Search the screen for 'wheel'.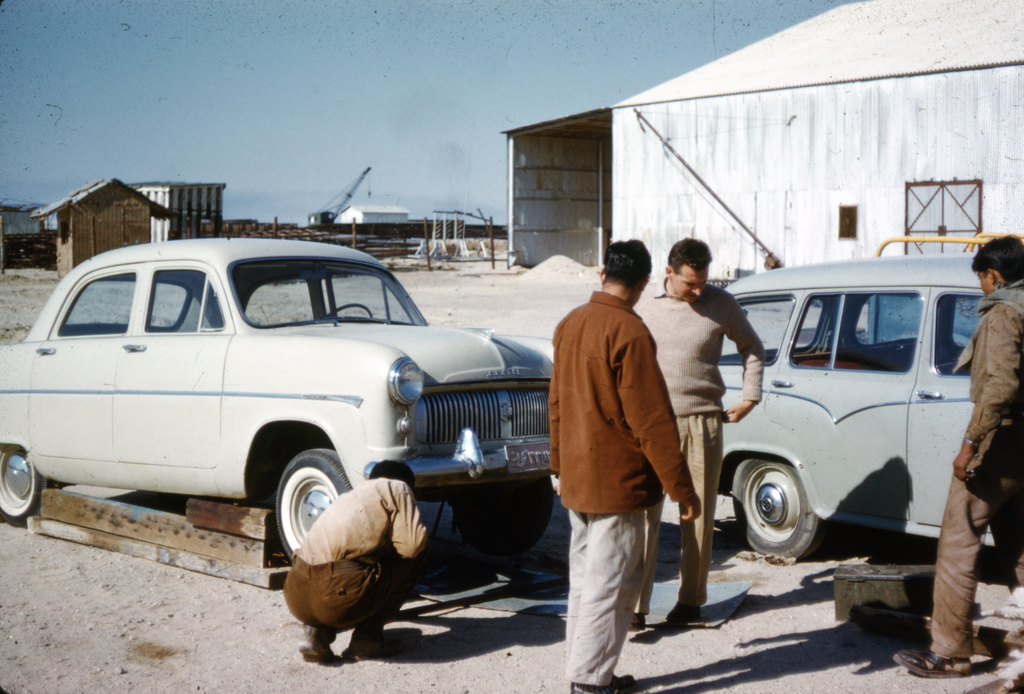
Found at [271, 455, 339, 579].
